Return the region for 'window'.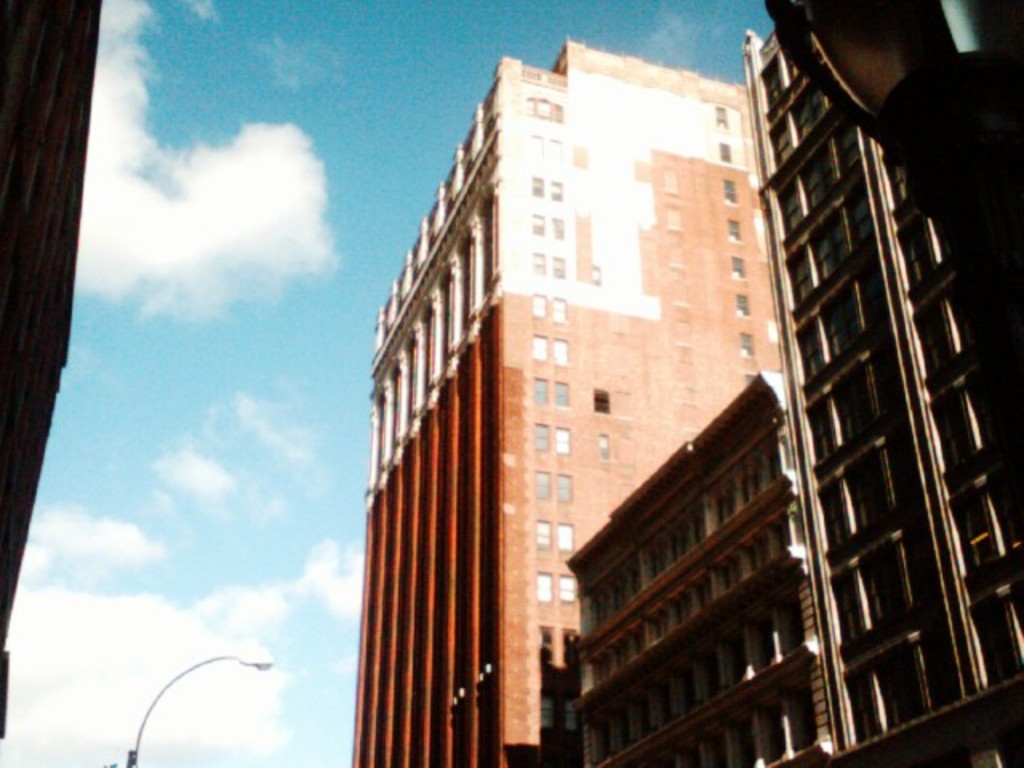
[597,434,611,461].
